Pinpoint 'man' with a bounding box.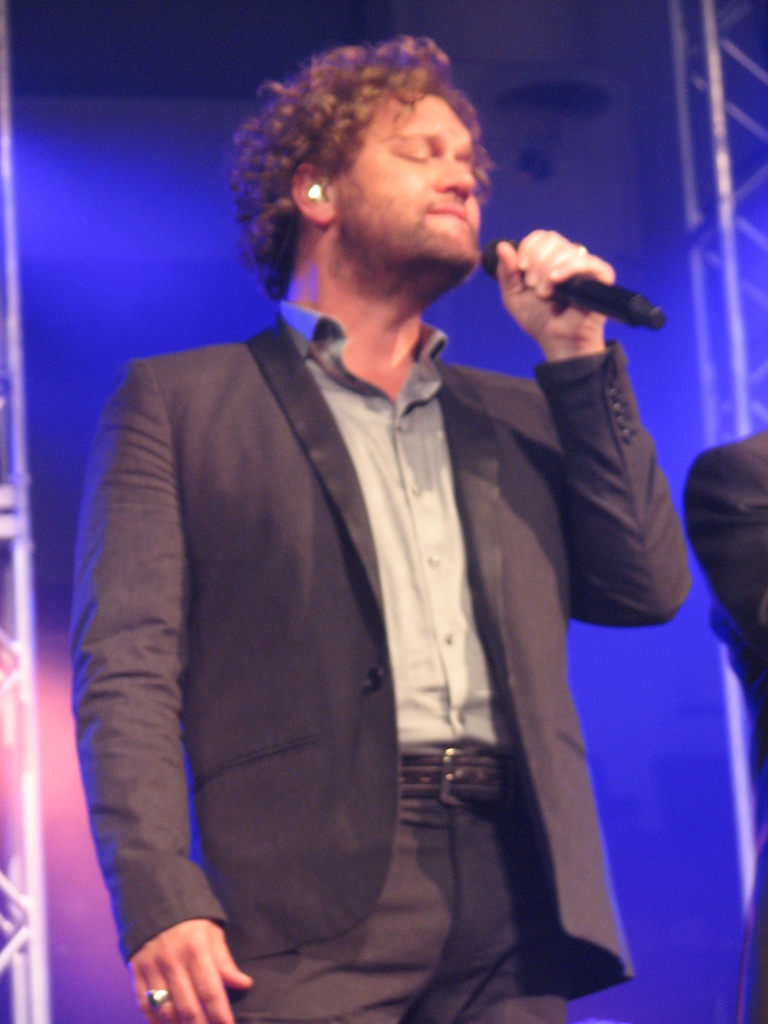
72,21,666,1002.
